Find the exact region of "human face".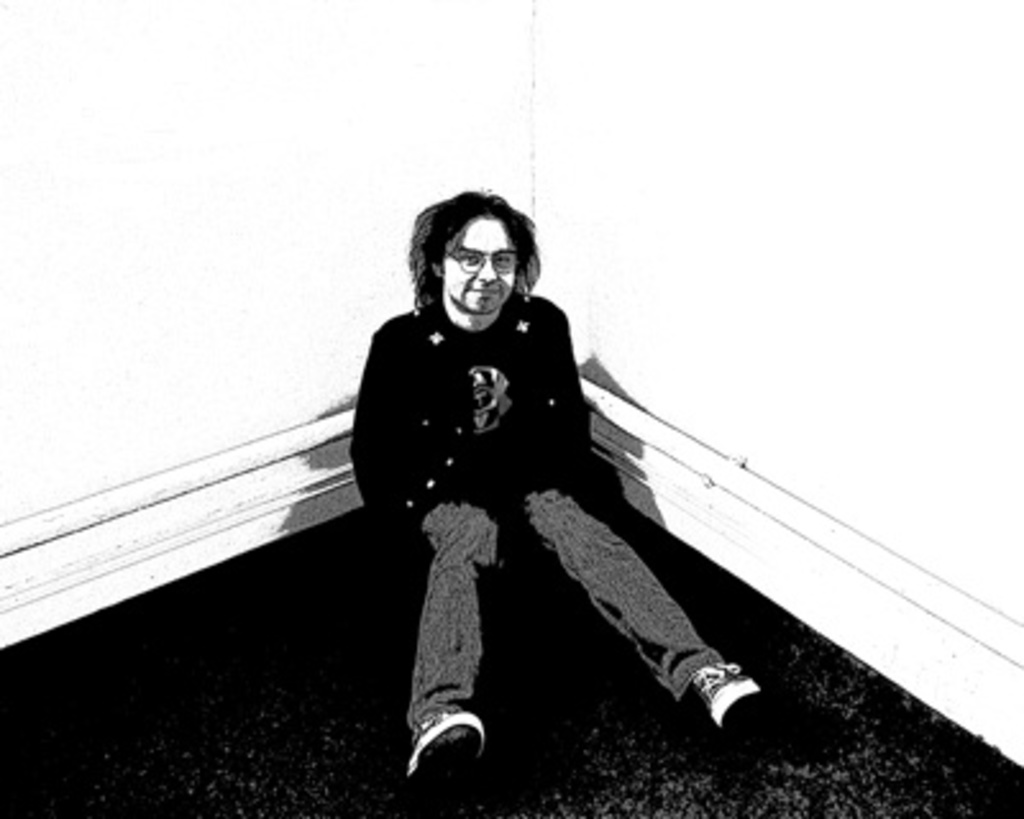
Exact region: 448,223,520,315.
